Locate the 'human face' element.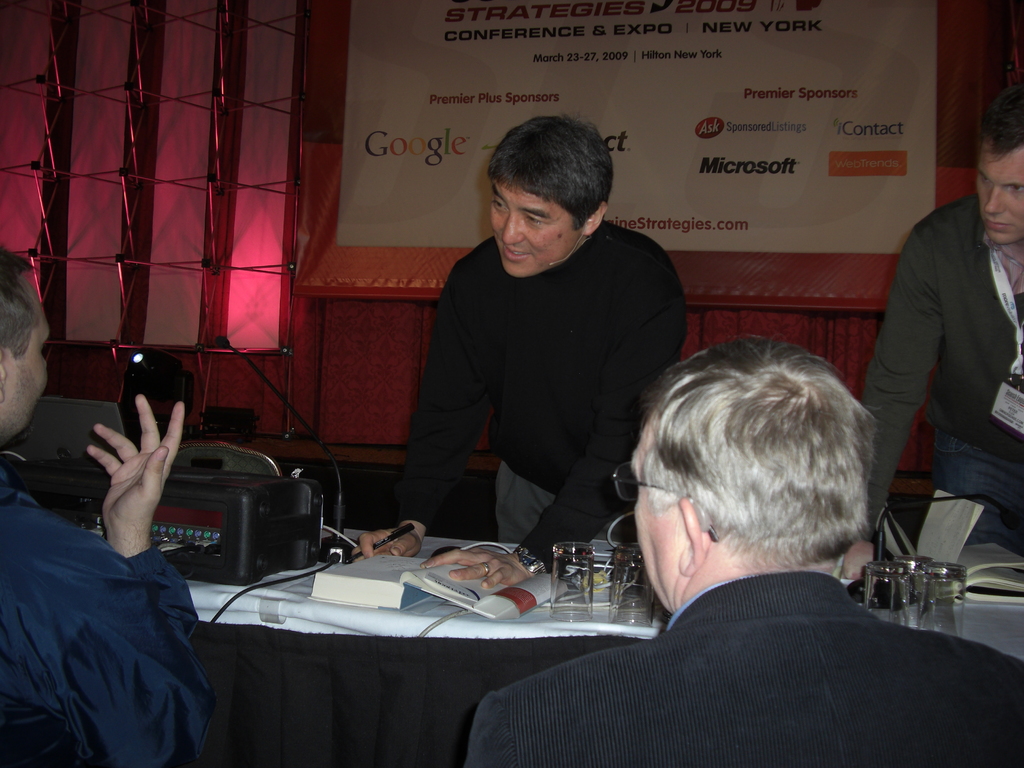
Element bbox: (490, 182, 582, 278).
